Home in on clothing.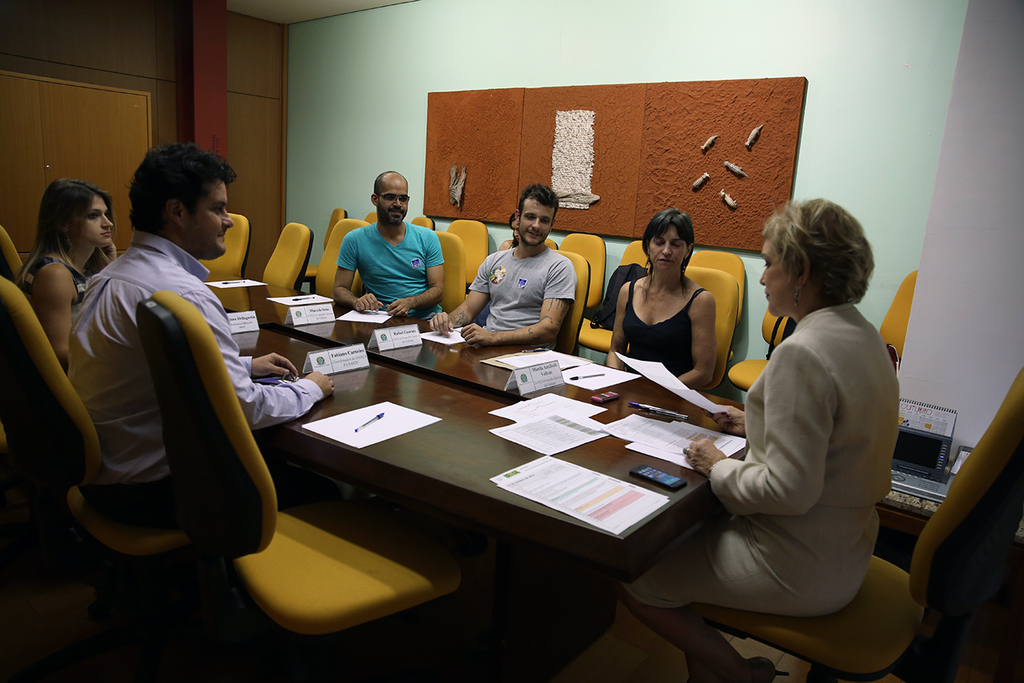
Homed in at 621:302:900:609.
